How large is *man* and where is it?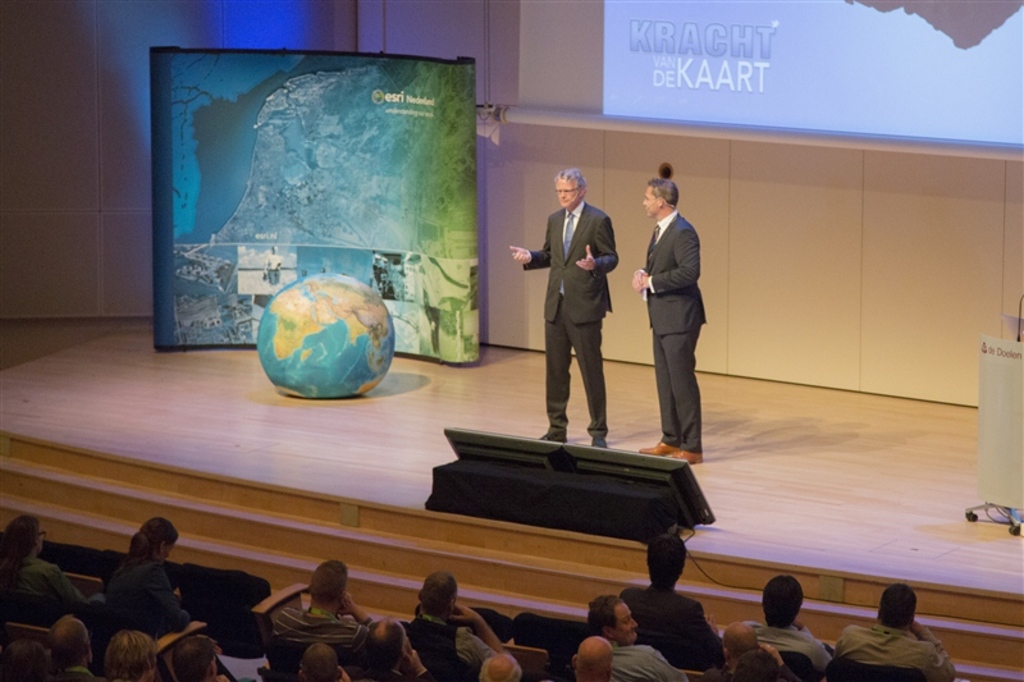
Bounding box: {"left": 344, "top": 621, "right": 435, "bottom": 681}.
